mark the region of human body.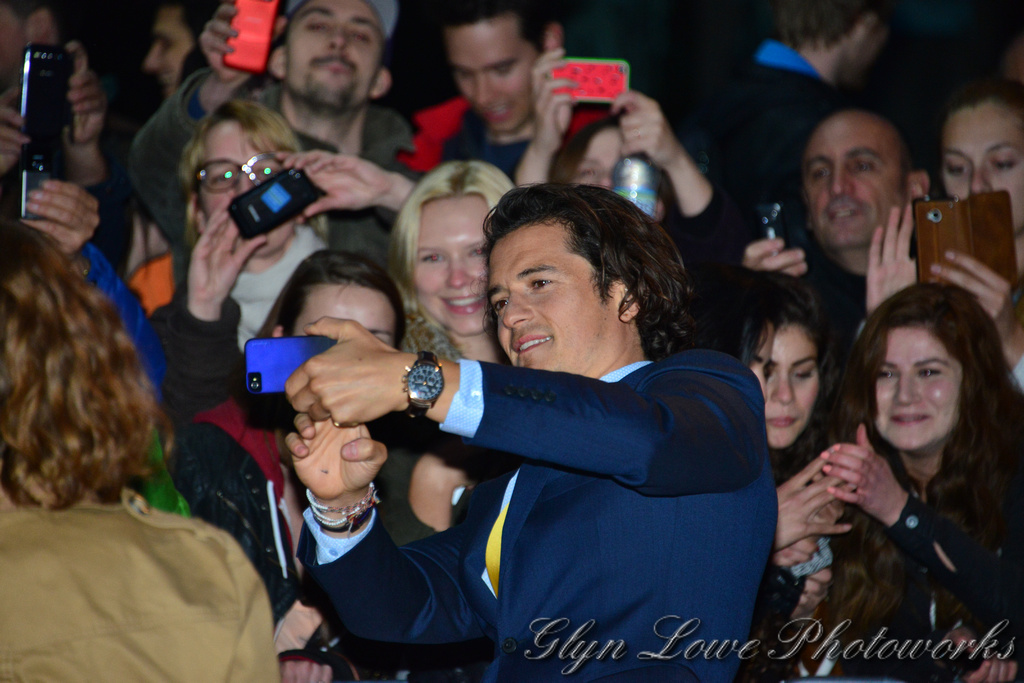
Region: {"left": 713, "top": 268, "right": 854, "bottom": 682}.
